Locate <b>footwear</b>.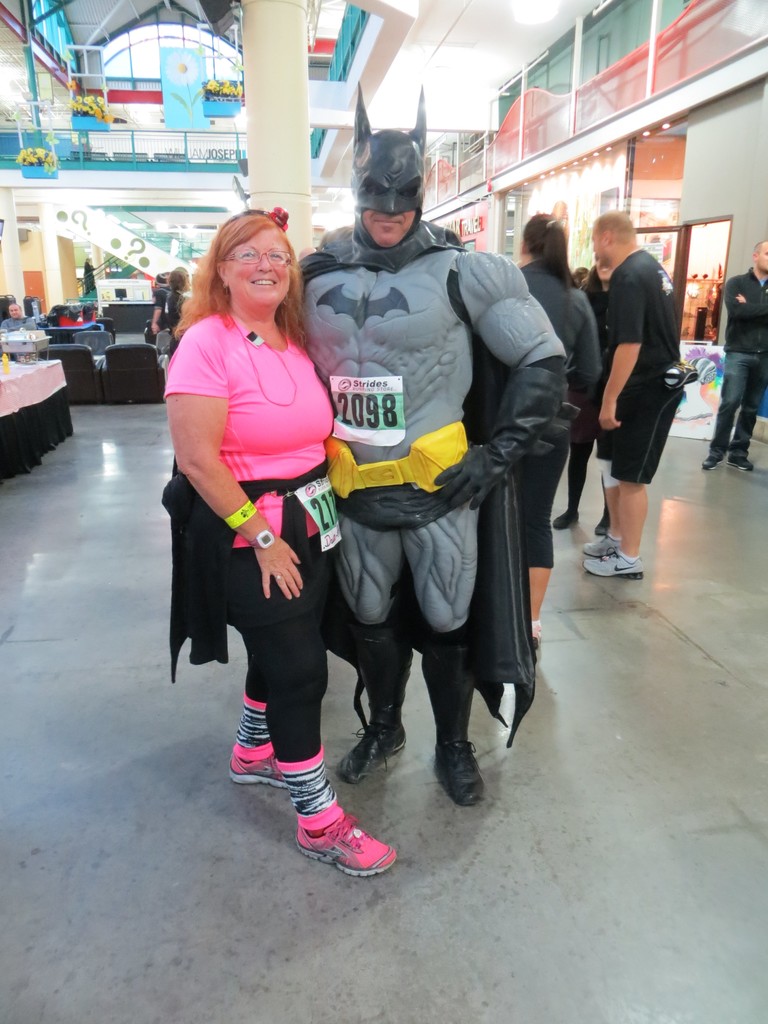
Bounding box: select_region(701, 454, 723, 469).
